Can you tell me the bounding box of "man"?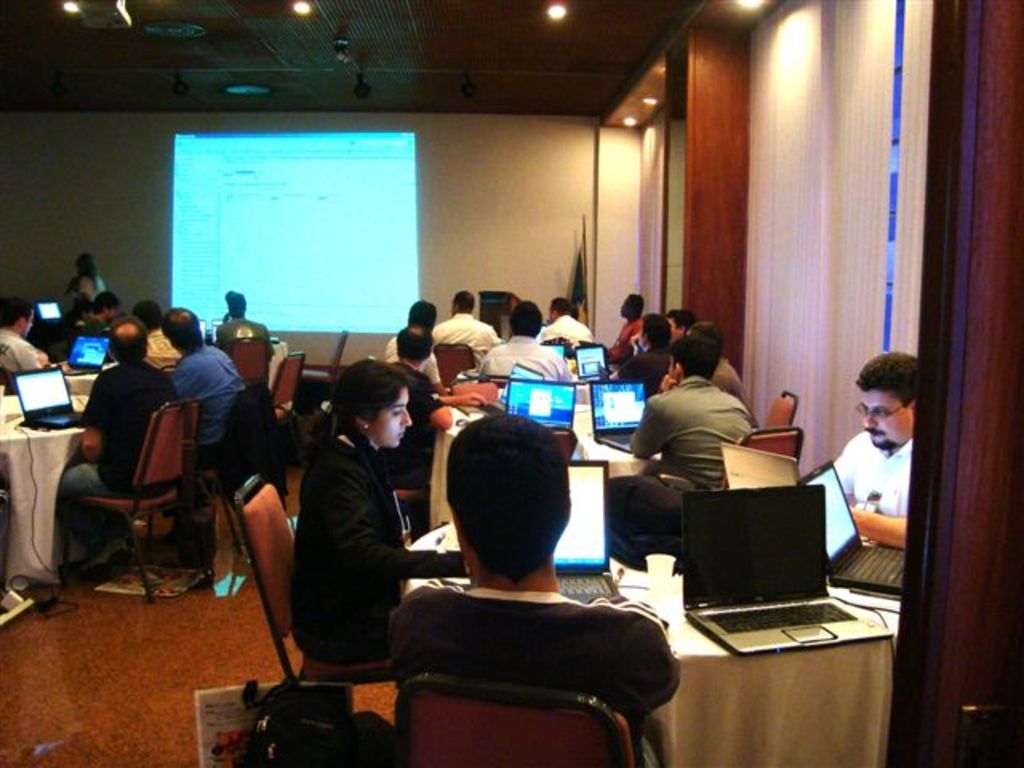
(826,349,923,544).
